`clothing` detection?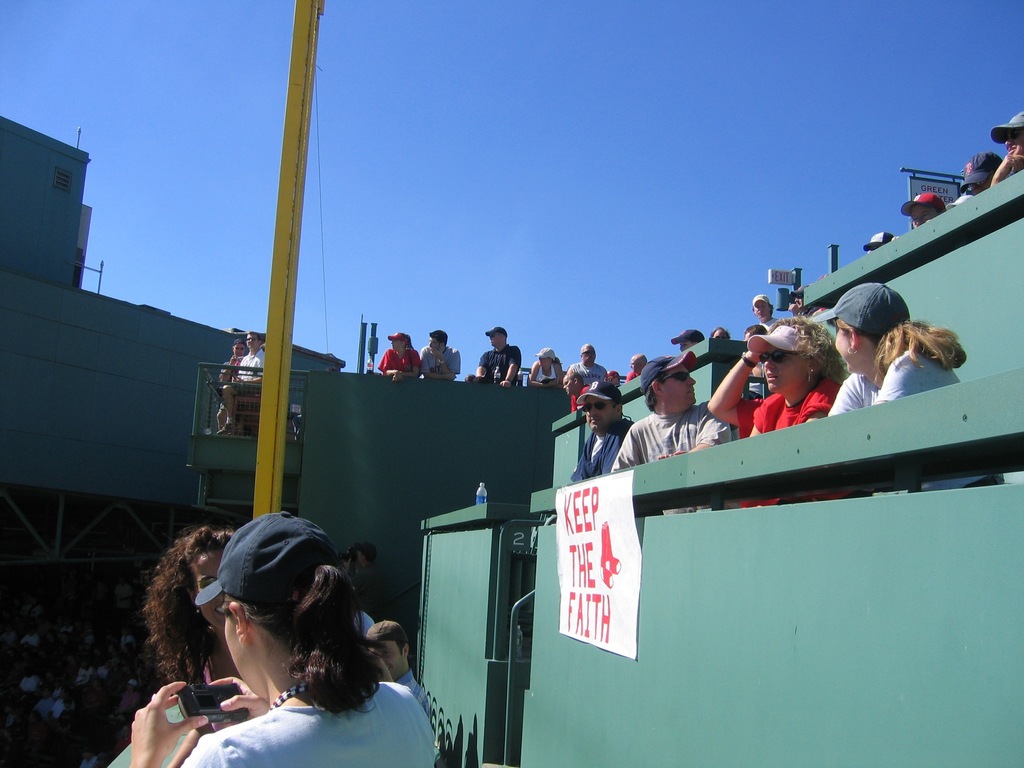
box=[376, 346, 420, 373]
